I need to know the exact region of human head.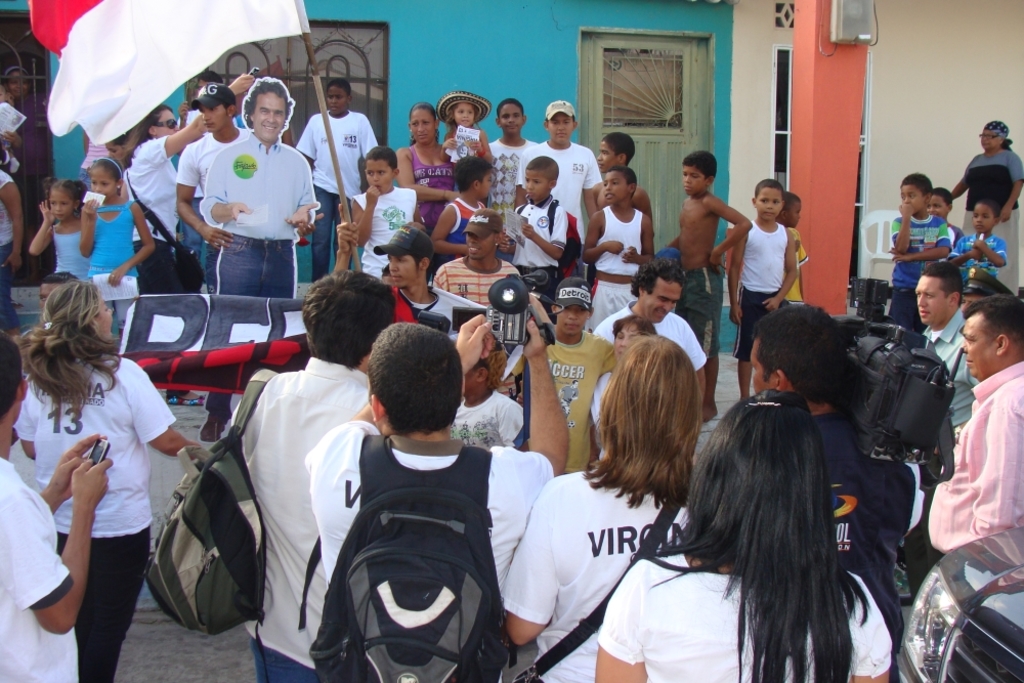
Region: x1=244, y1=78, x2=289, y2=145.
